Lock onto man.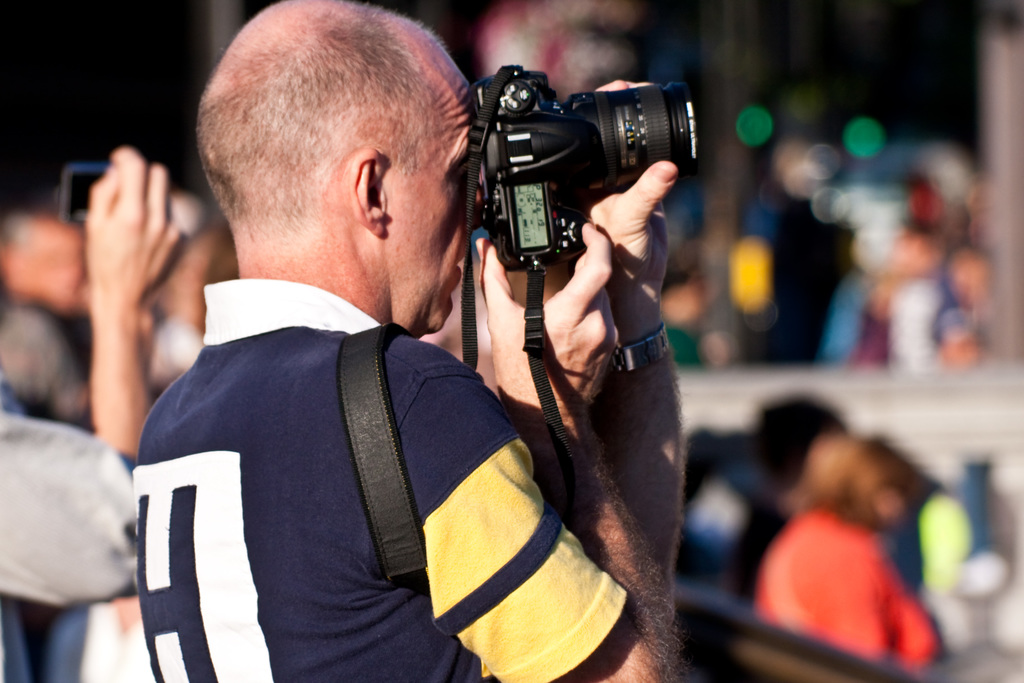
Locked: select_region(0, 150, 192, 682).
